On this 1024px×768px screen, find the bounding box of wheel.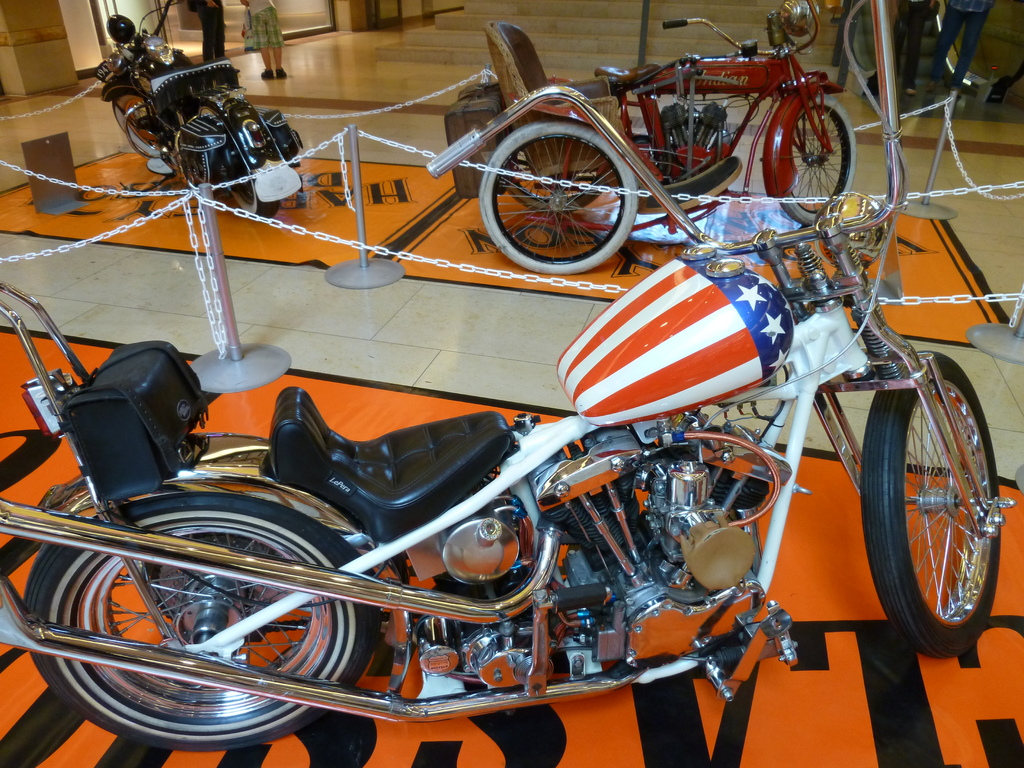
Bounding box: <bbox>218, 132, 280, 216</bbox>.
